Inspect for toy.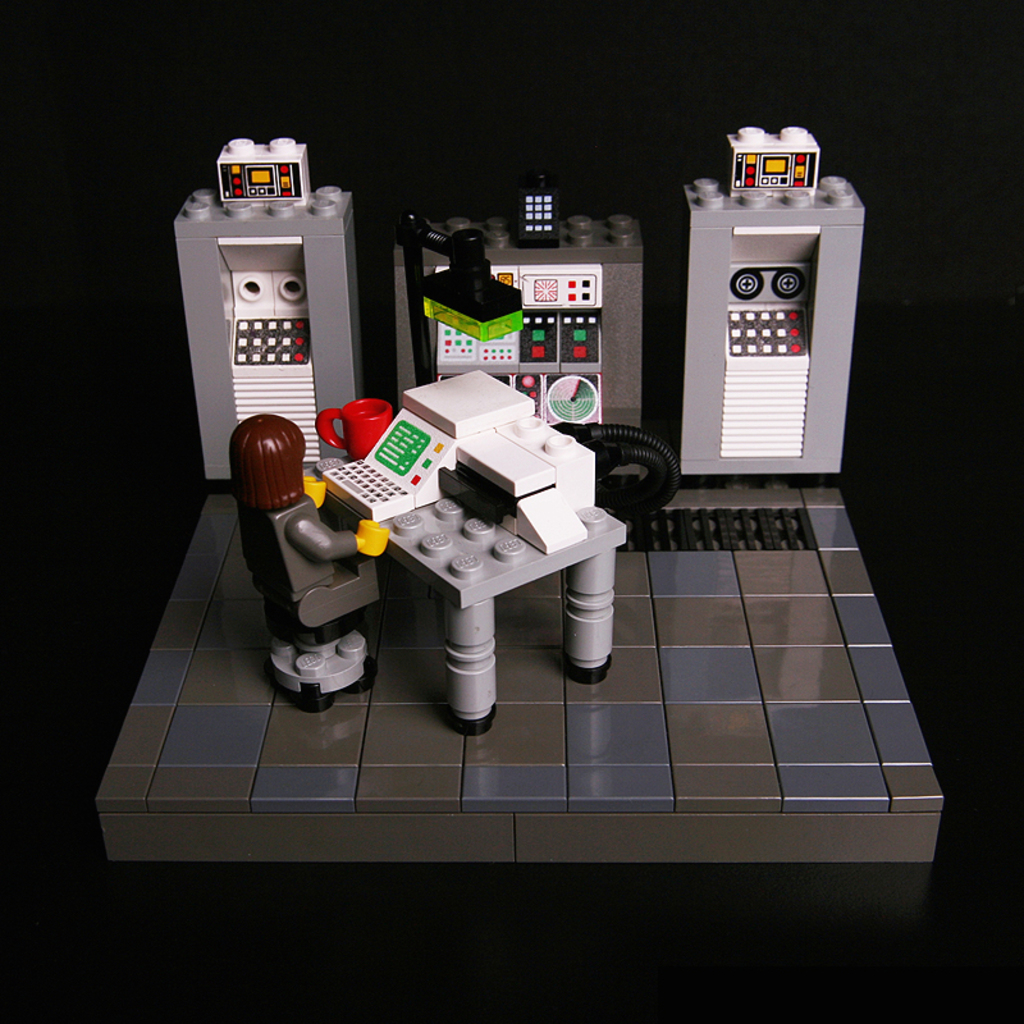
Inspection: box=[312, 362, 622, 717].
